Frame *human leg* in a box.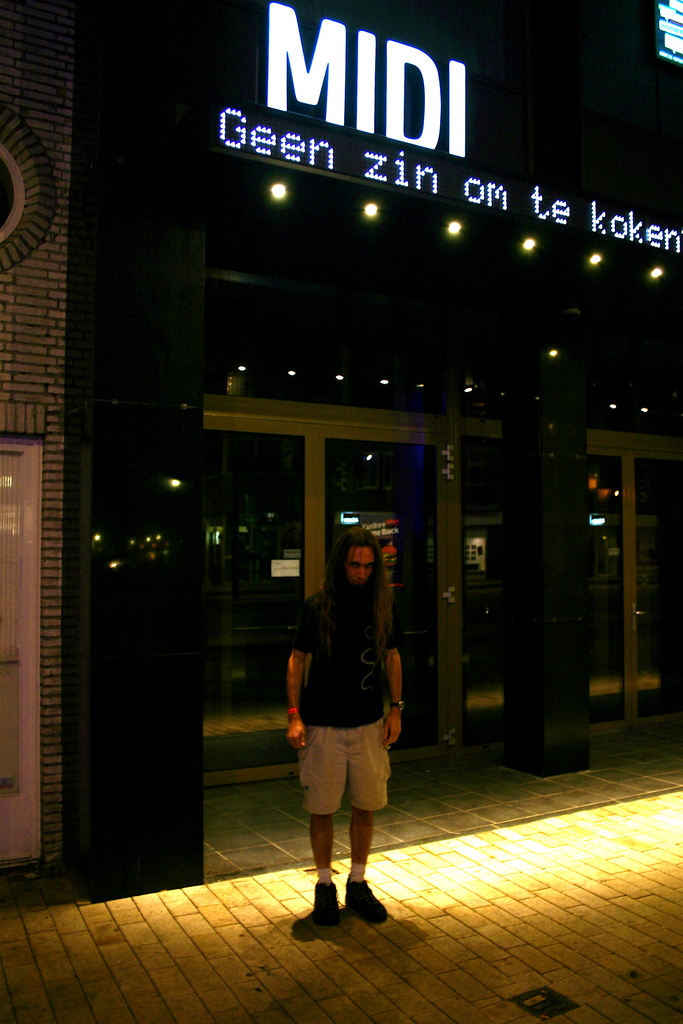
<bbox>346, 808, 390, 920</bbox>.
